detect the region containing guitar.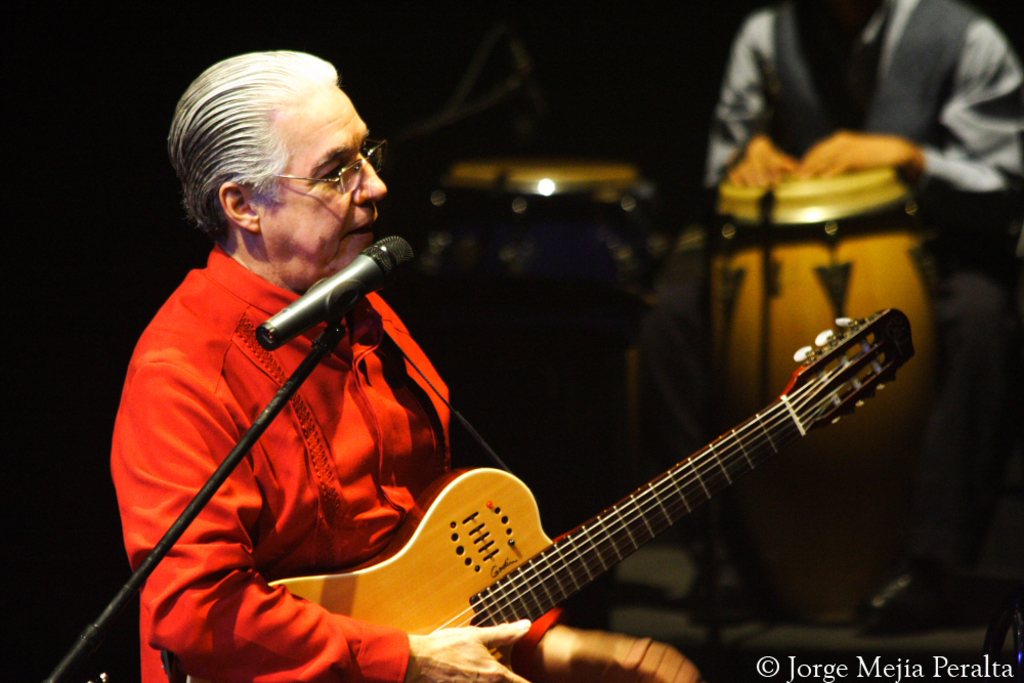
[left=160, top=303, right=921, bottom=682].
